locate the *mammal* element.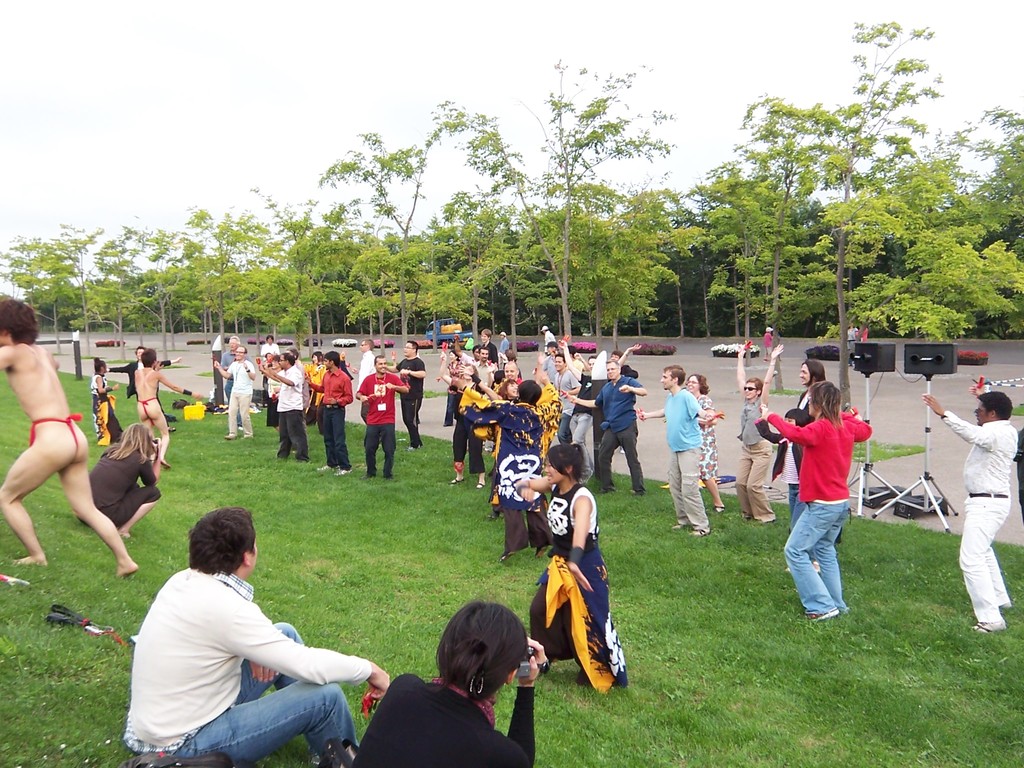
Element bbox: <region>543, 325, 553, 352</region>.
